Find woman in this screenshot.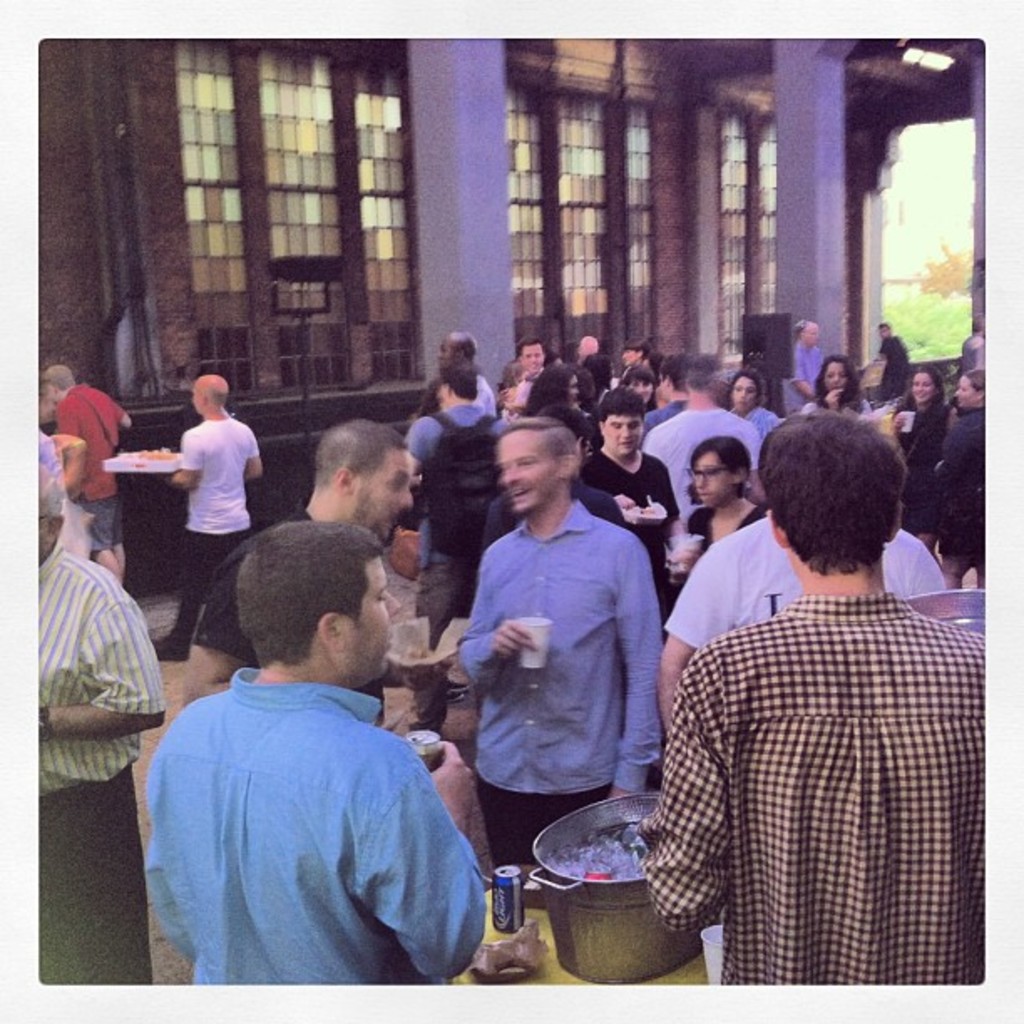
The bounding box for woman is (624,366,663,408).
